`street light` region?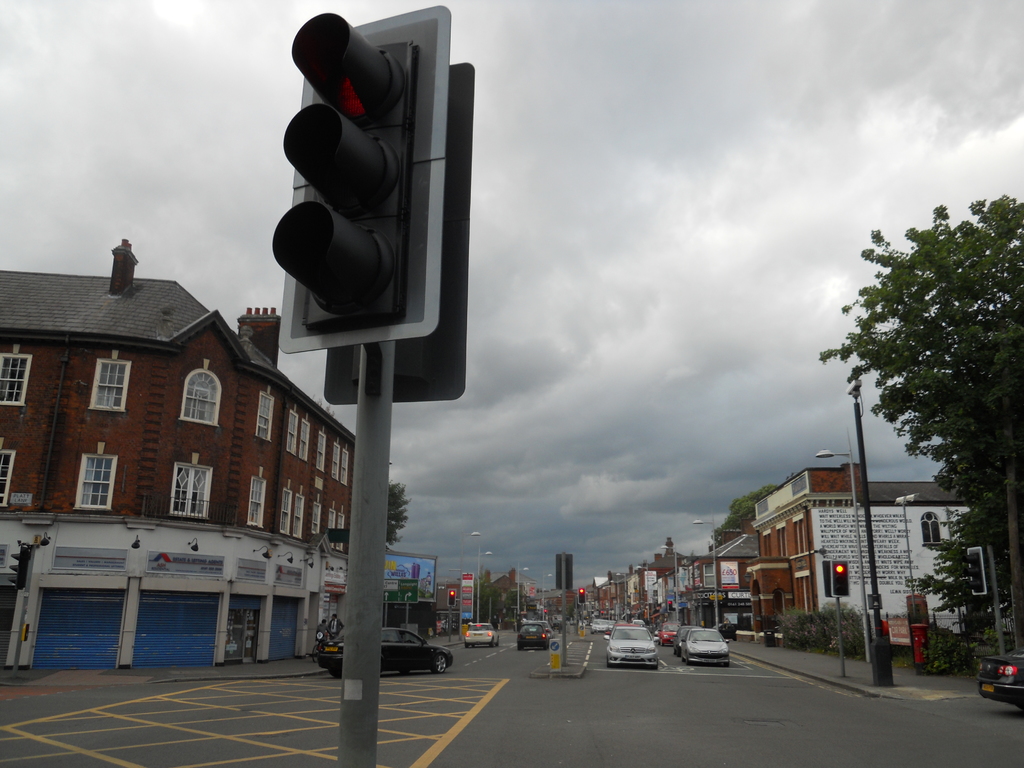
460:527:486:638
